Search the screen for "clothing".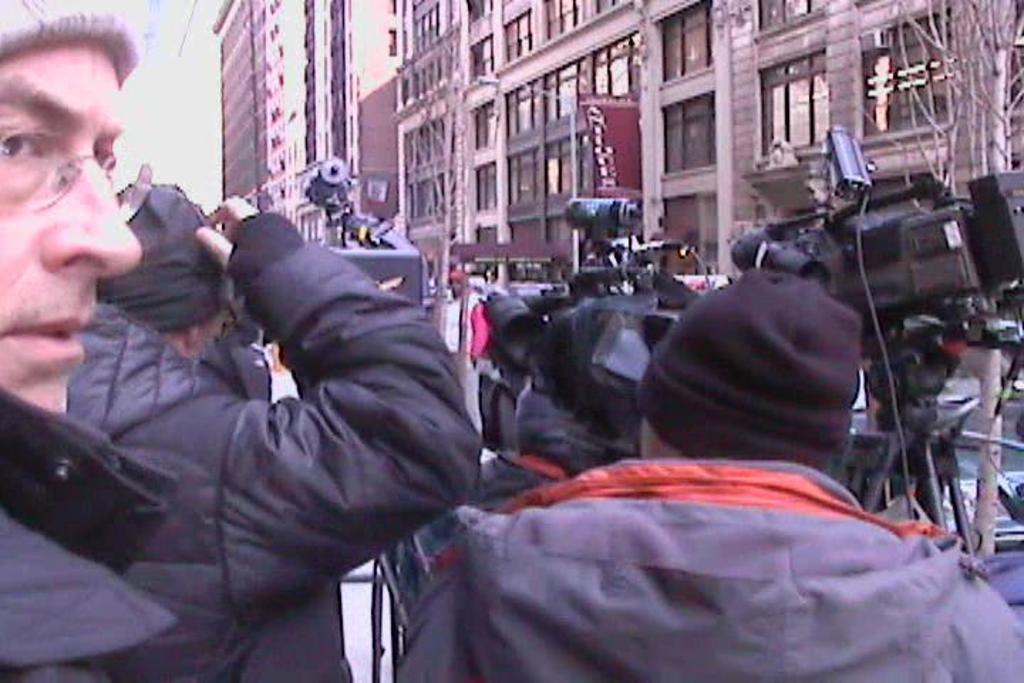
Found at bbox=[0, 380, 179, 682].
